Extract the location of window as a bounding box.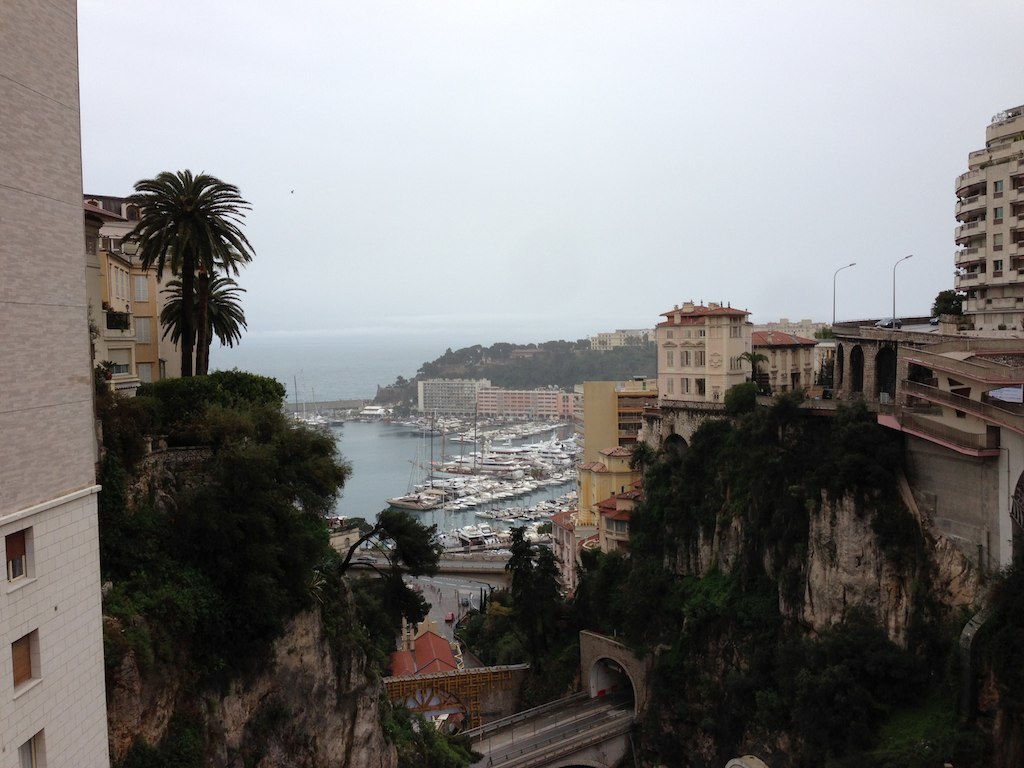
[680, 379, 690, 397].
